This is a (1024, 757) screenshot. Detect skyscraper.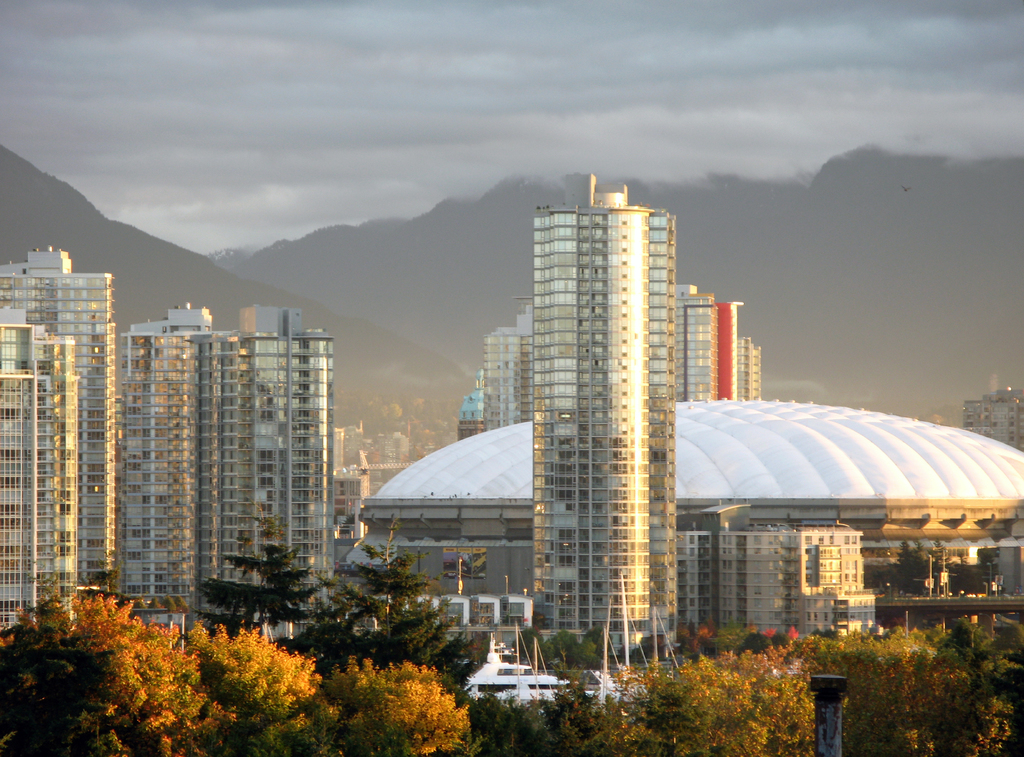
(x1=221, y1=295, x2=339, y2=644).
